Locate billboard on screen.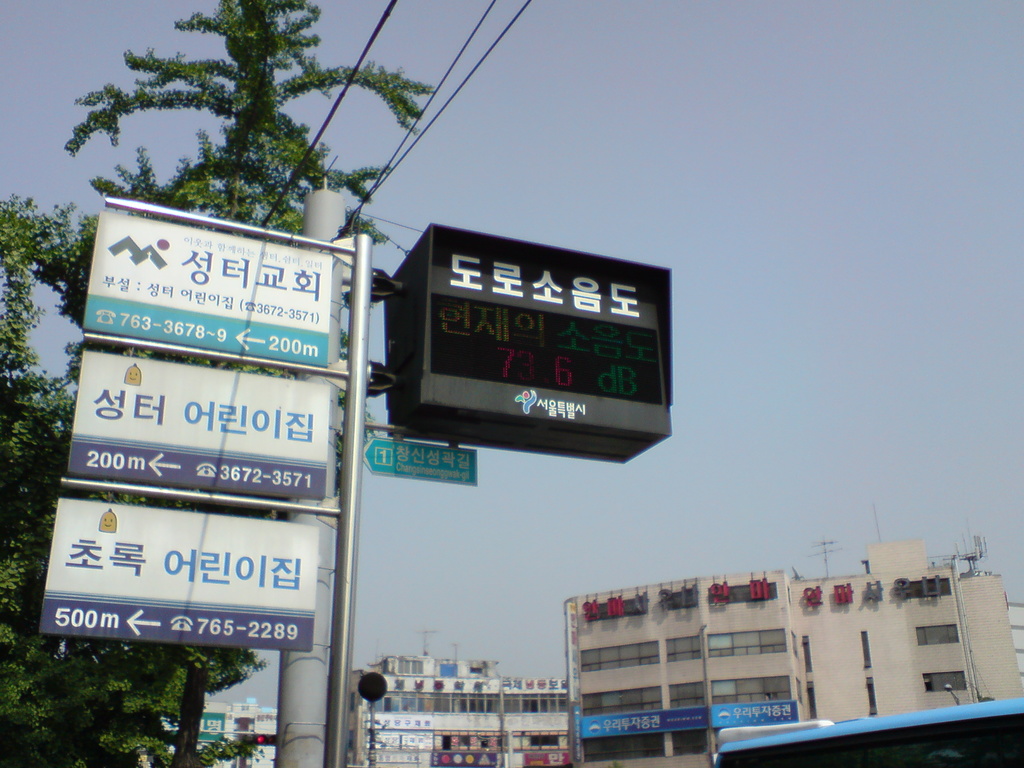
On screen at Rect(369, 433, 478, 487).
